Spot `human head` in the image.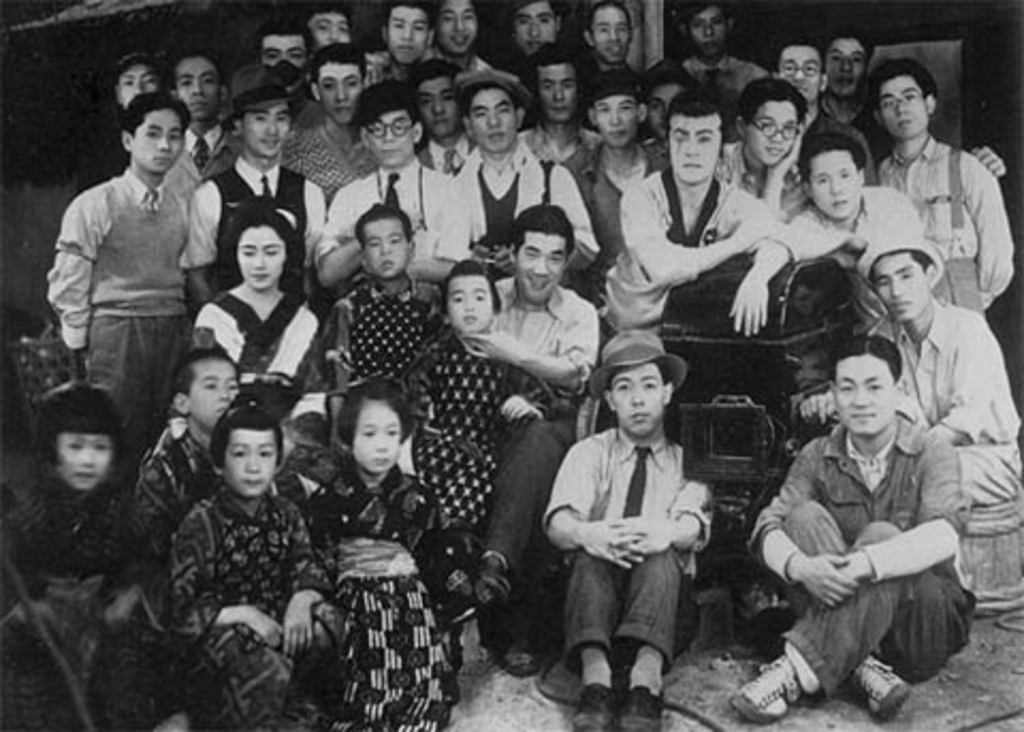
`human head` found at (x1=233, y1=209, x2=292, y2=288).
